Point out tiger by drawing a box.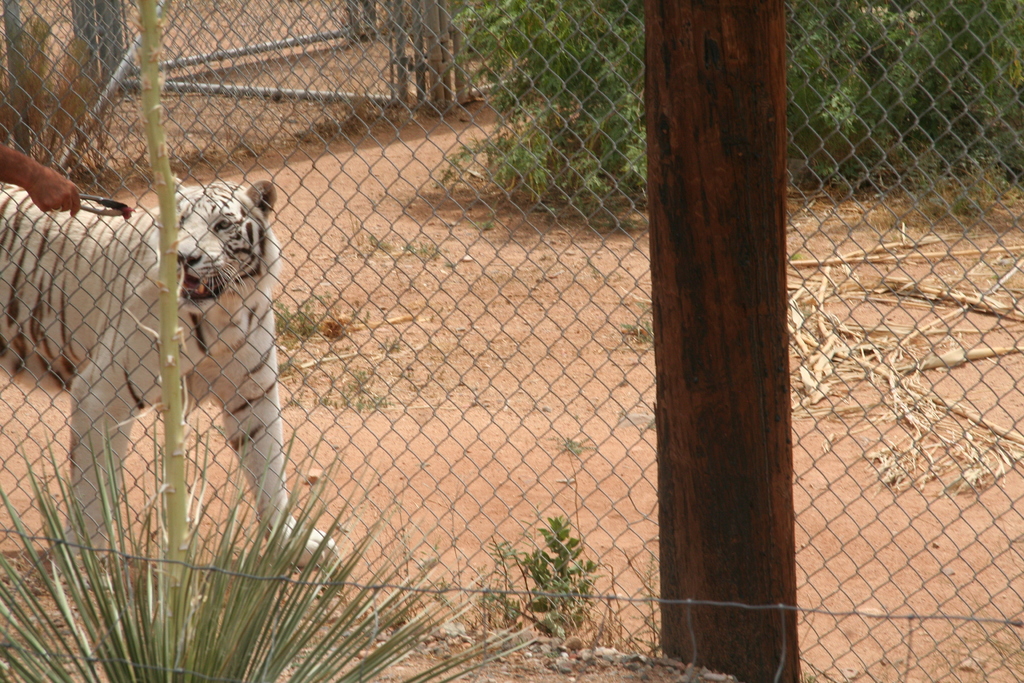
<region>0, 170, 343, 569</region>.
